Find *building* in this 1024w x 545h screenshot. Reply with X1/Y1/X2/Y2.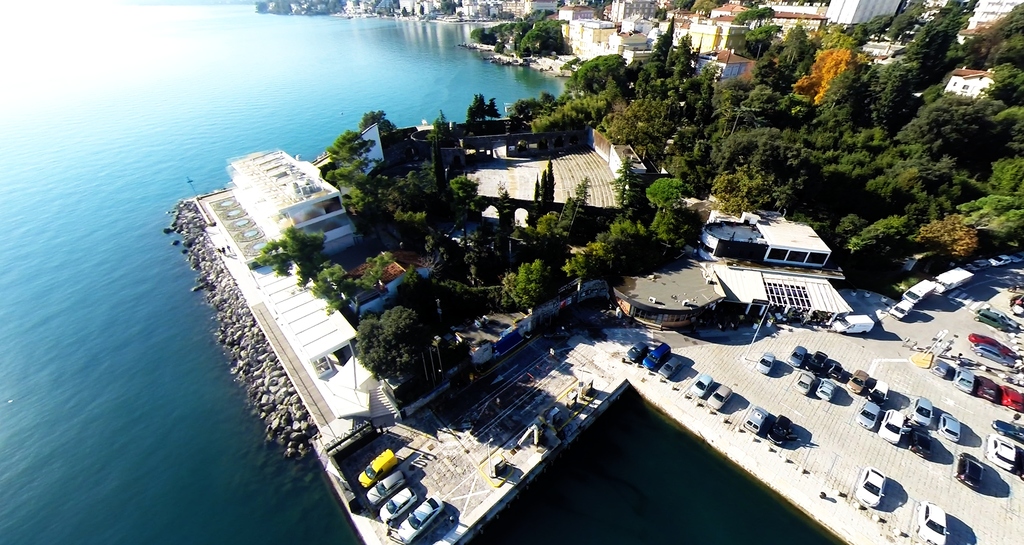
224/147/354/264.
